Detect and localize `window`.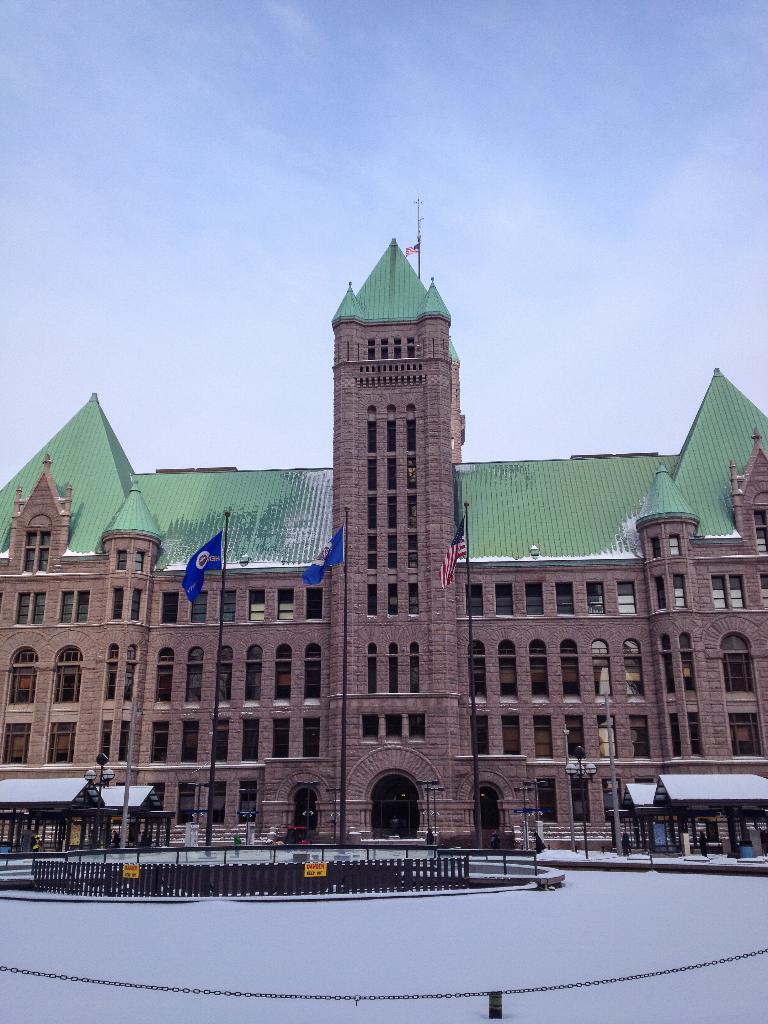
Localized at 147,785,163,815.
